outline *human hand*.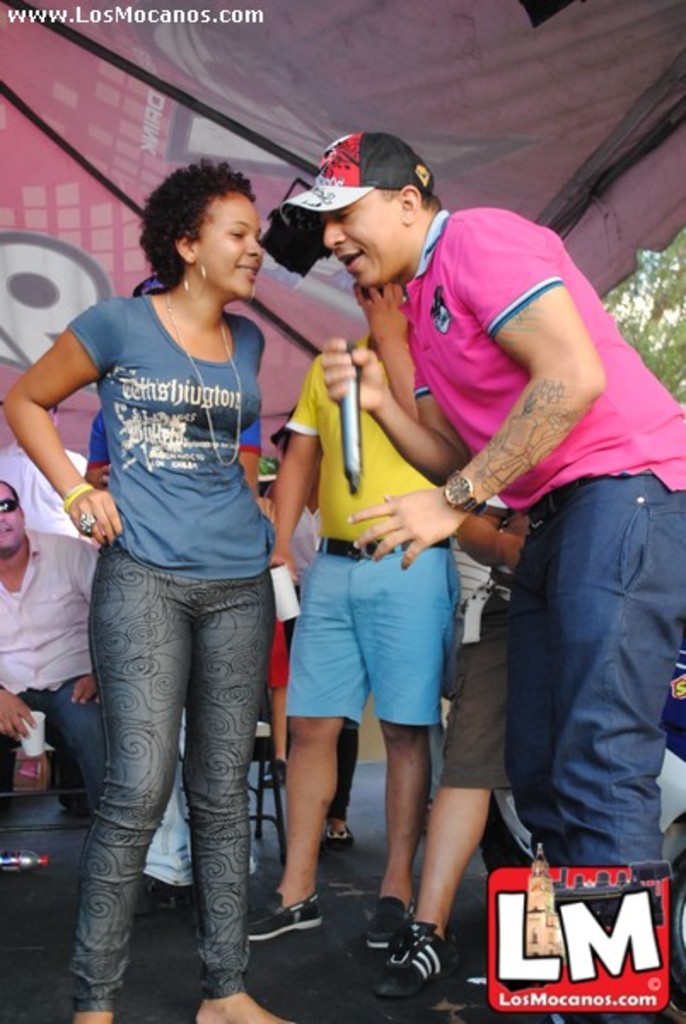
Outline: <box>352,280,408,353</box>.
